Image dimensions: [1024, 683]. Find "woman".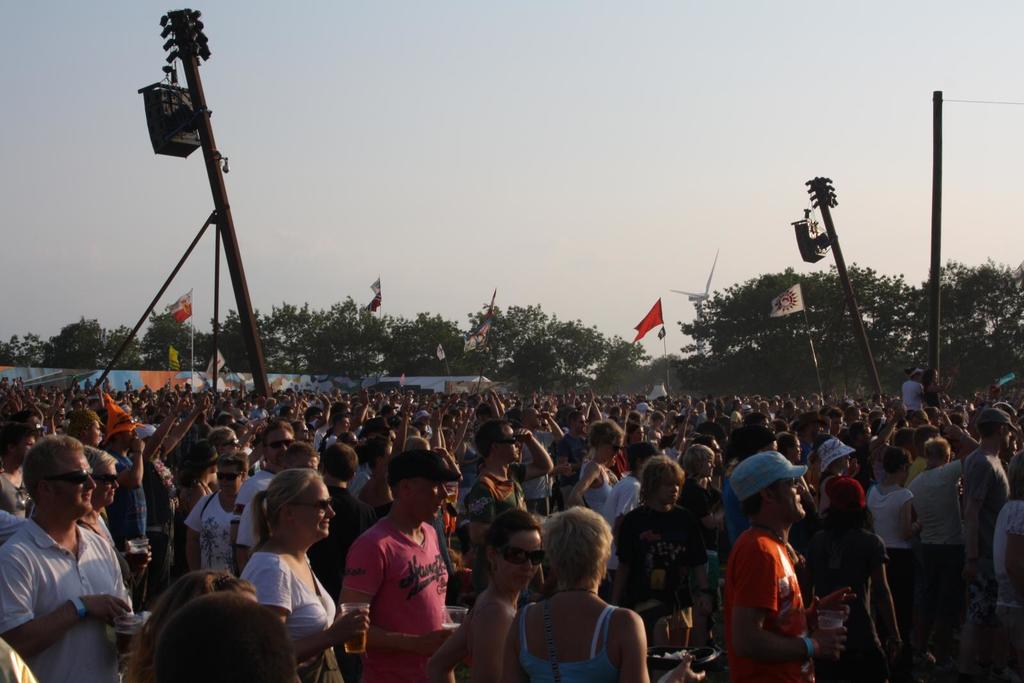
232/462/337/661.
